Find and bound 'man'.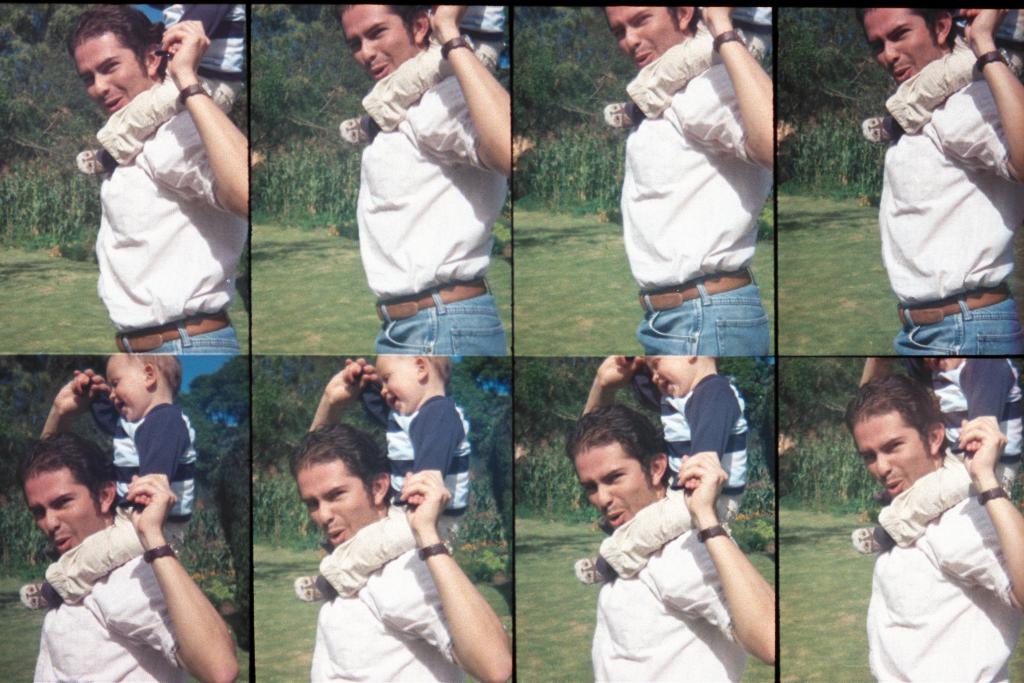
Bound: bbox=[858, 10, 1023, 355].
